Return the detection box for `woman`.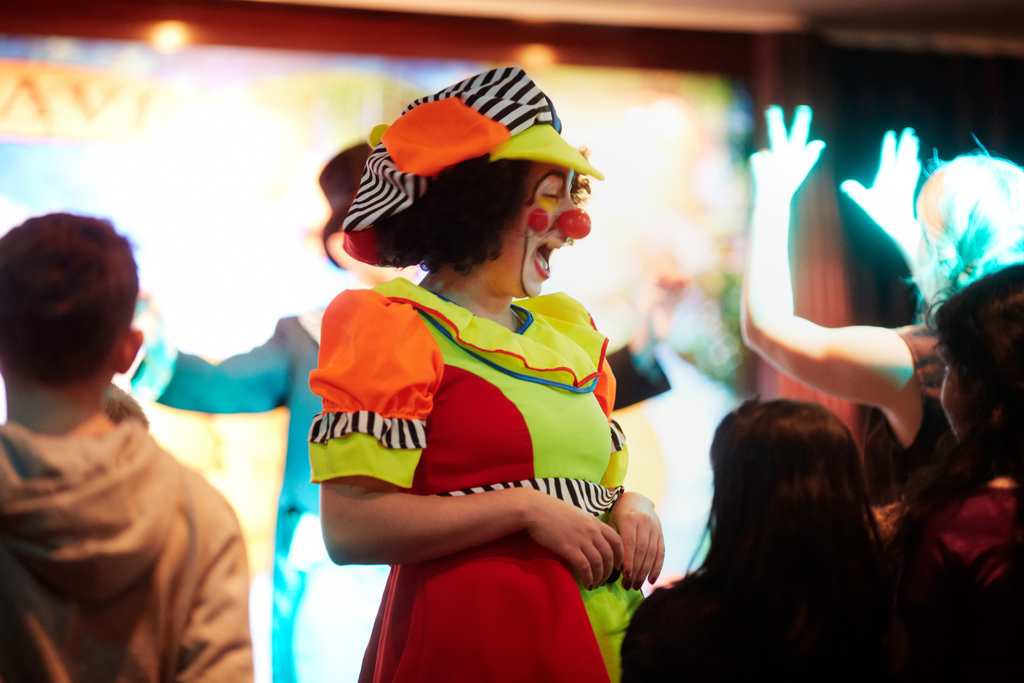
crop(739, 102, 1023, 541).
